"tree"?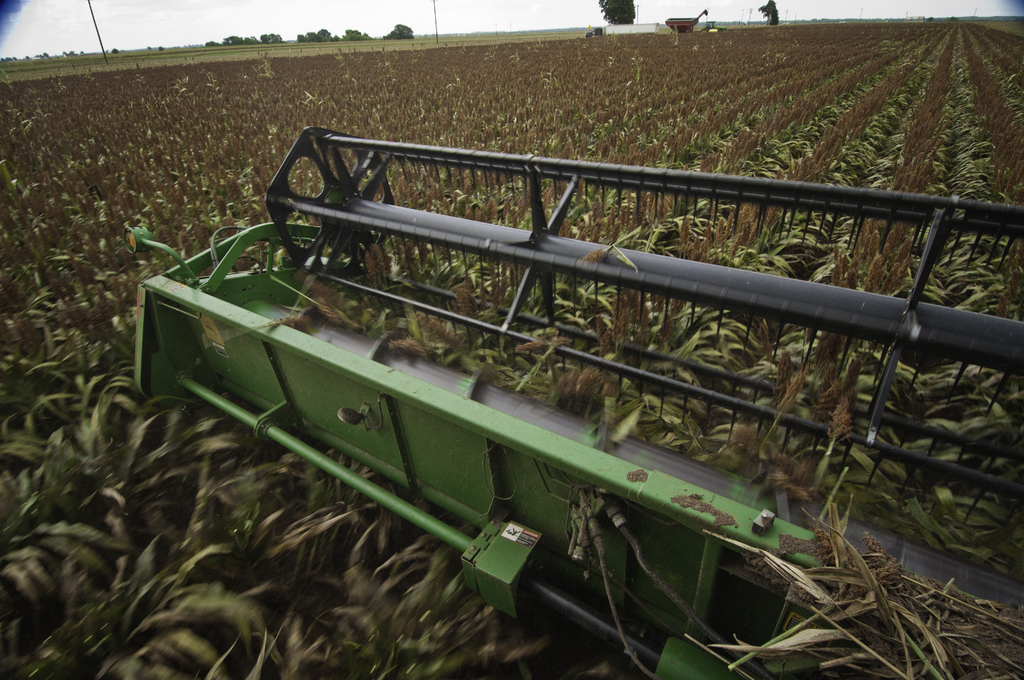
<region>386, 20, 415, 40</region>
